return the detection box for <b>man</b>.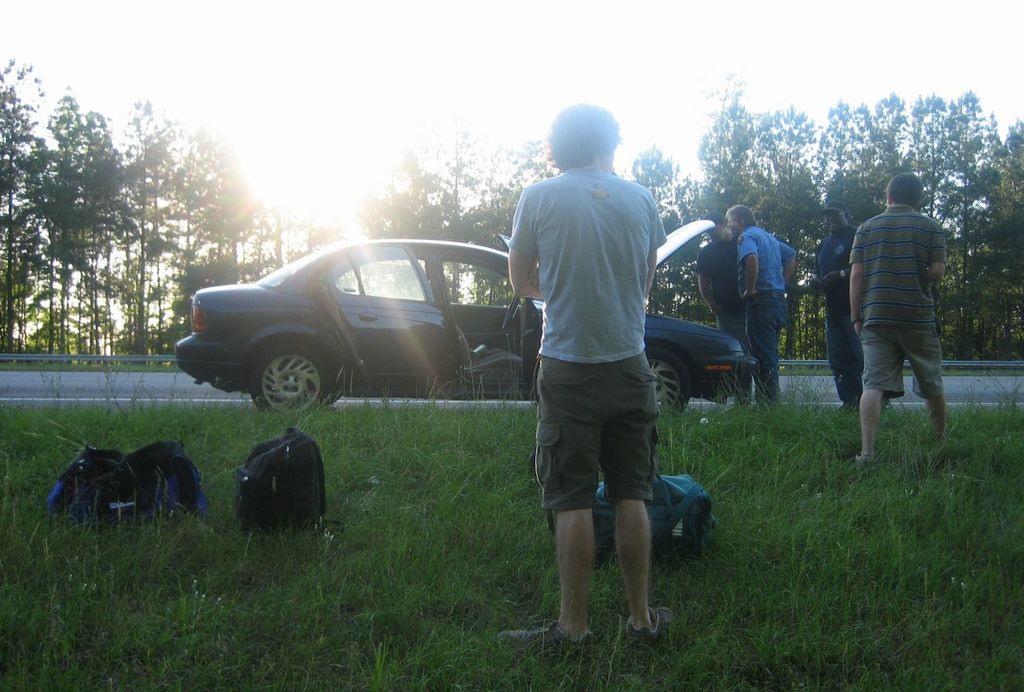
select_region(726, 206, 797, 404).
